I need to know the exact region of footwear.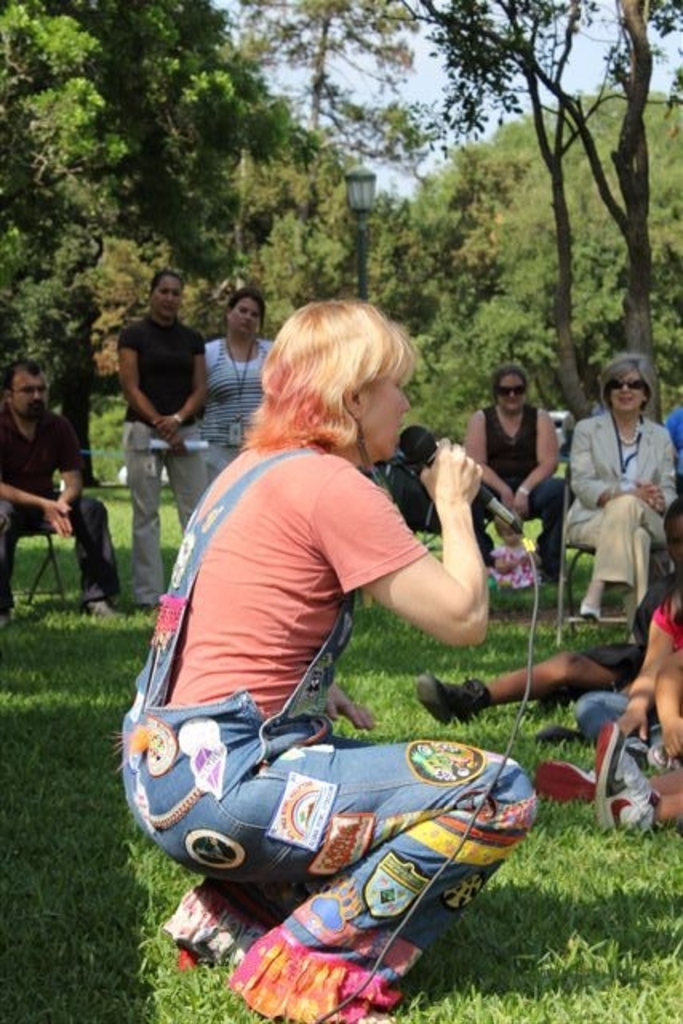
Region: [574, 590, 598, 618].
